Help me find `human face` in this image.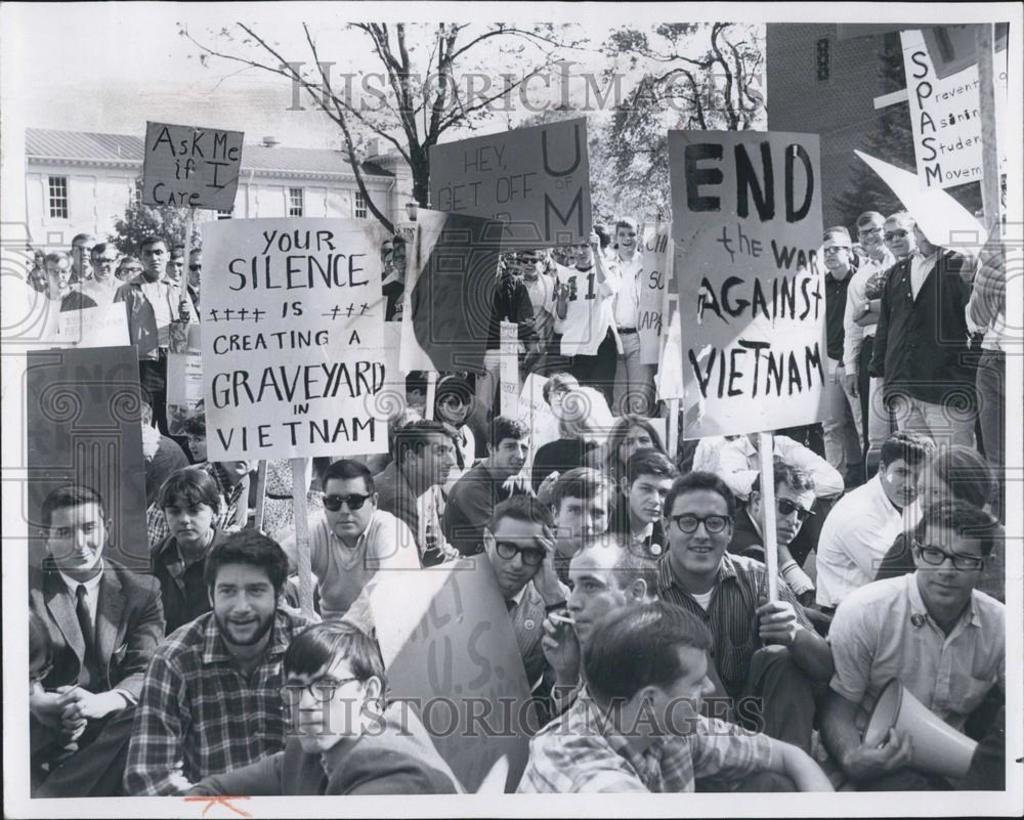
Found it: (x1=859, y1=219, x2=882, y2=252).
